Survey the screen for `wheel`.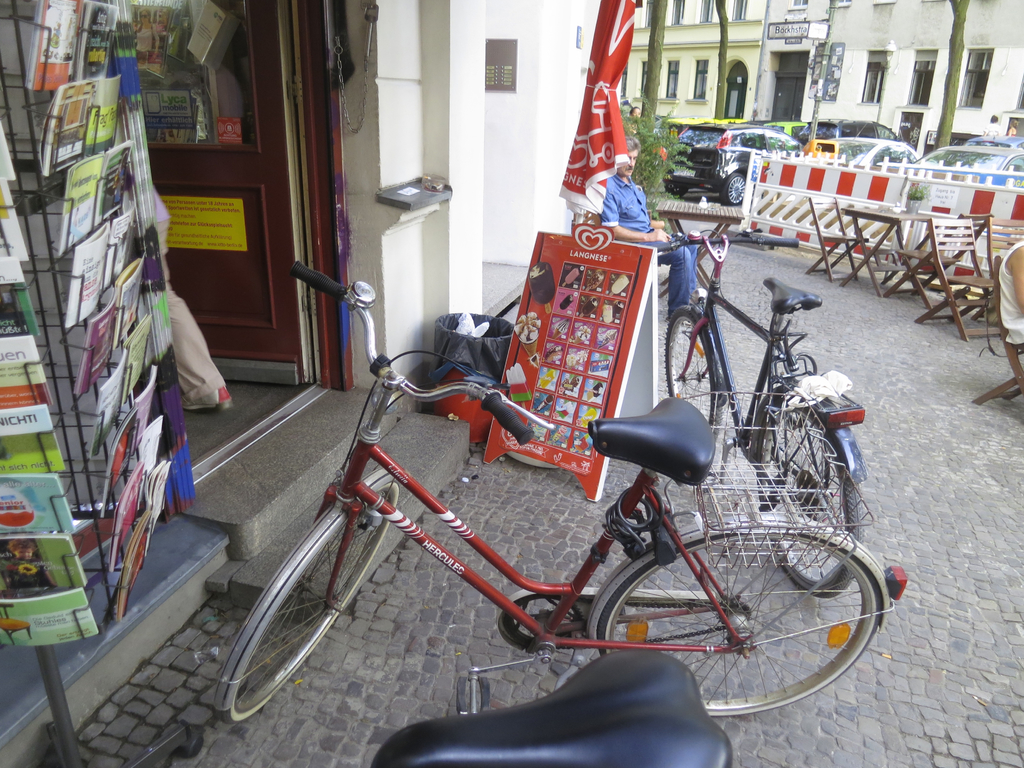
Survey found: select_region(760, 405, 863, 598).
